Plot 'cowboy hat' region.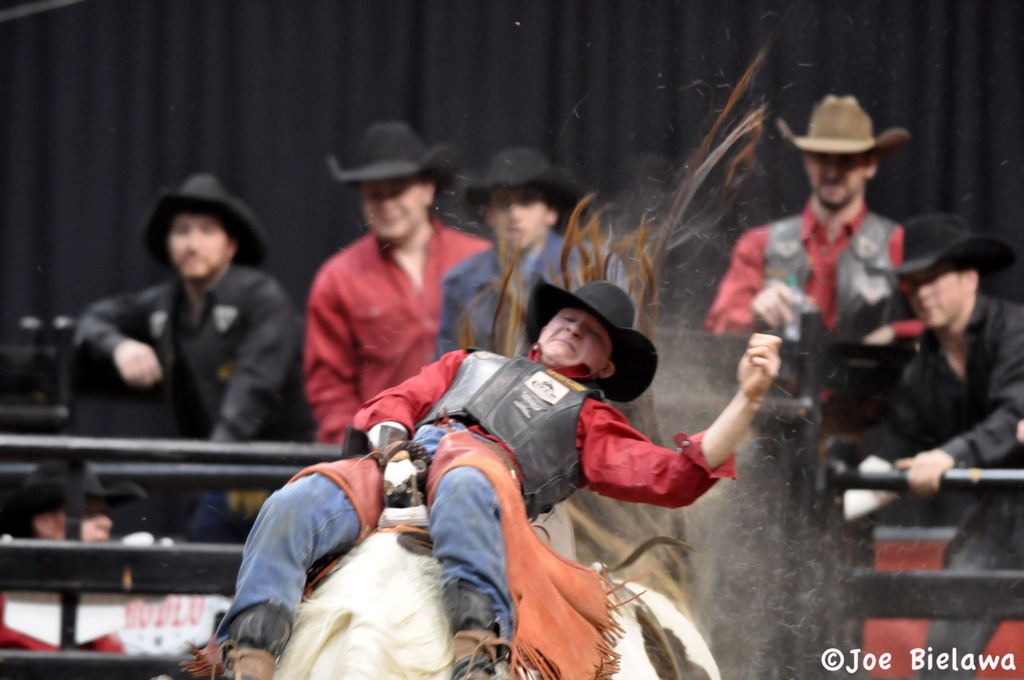
Plotted at detection(862, 211, 1022, 280).
